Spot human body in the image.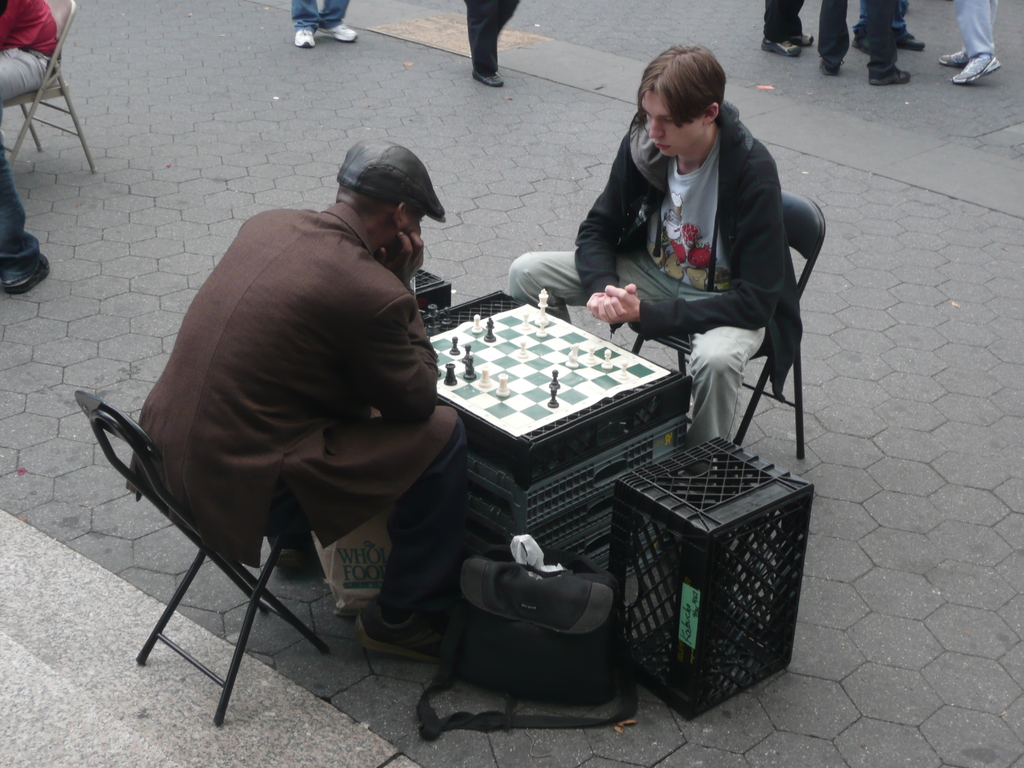
human body found at 287, 0, 362, 51.
